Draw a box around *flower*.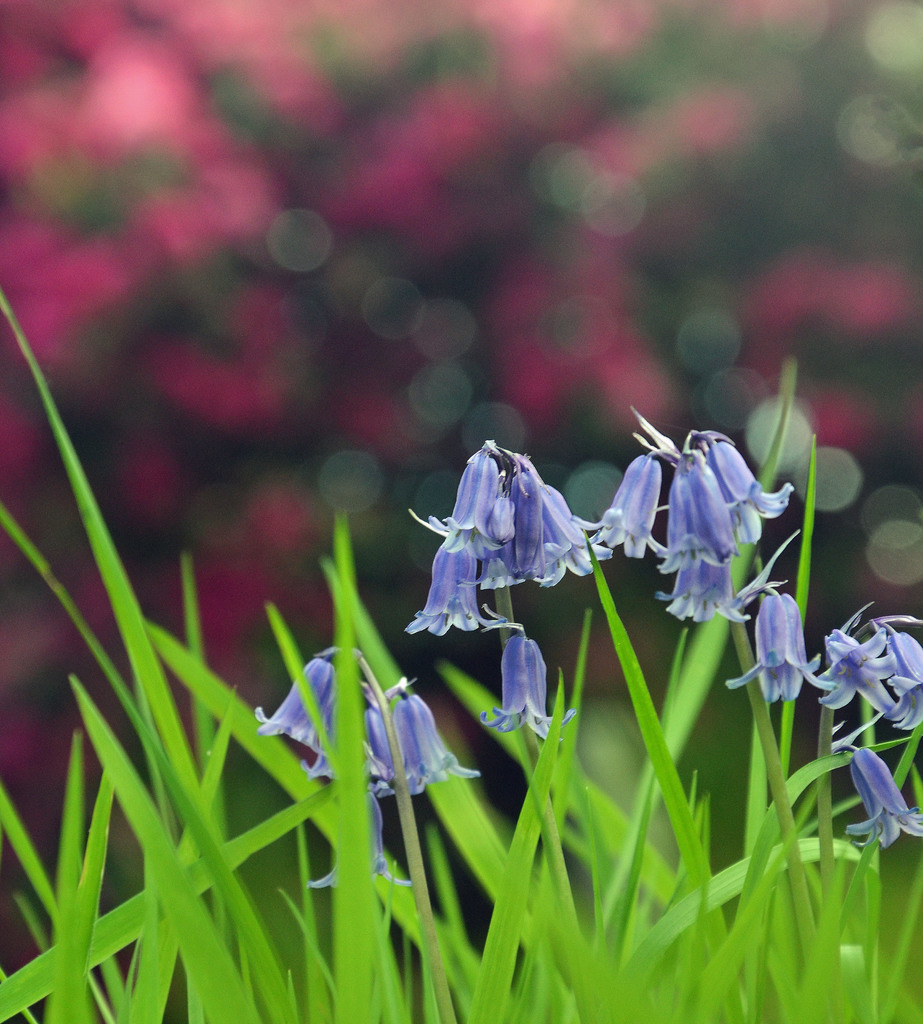
region(653, 561, 746, 622).
